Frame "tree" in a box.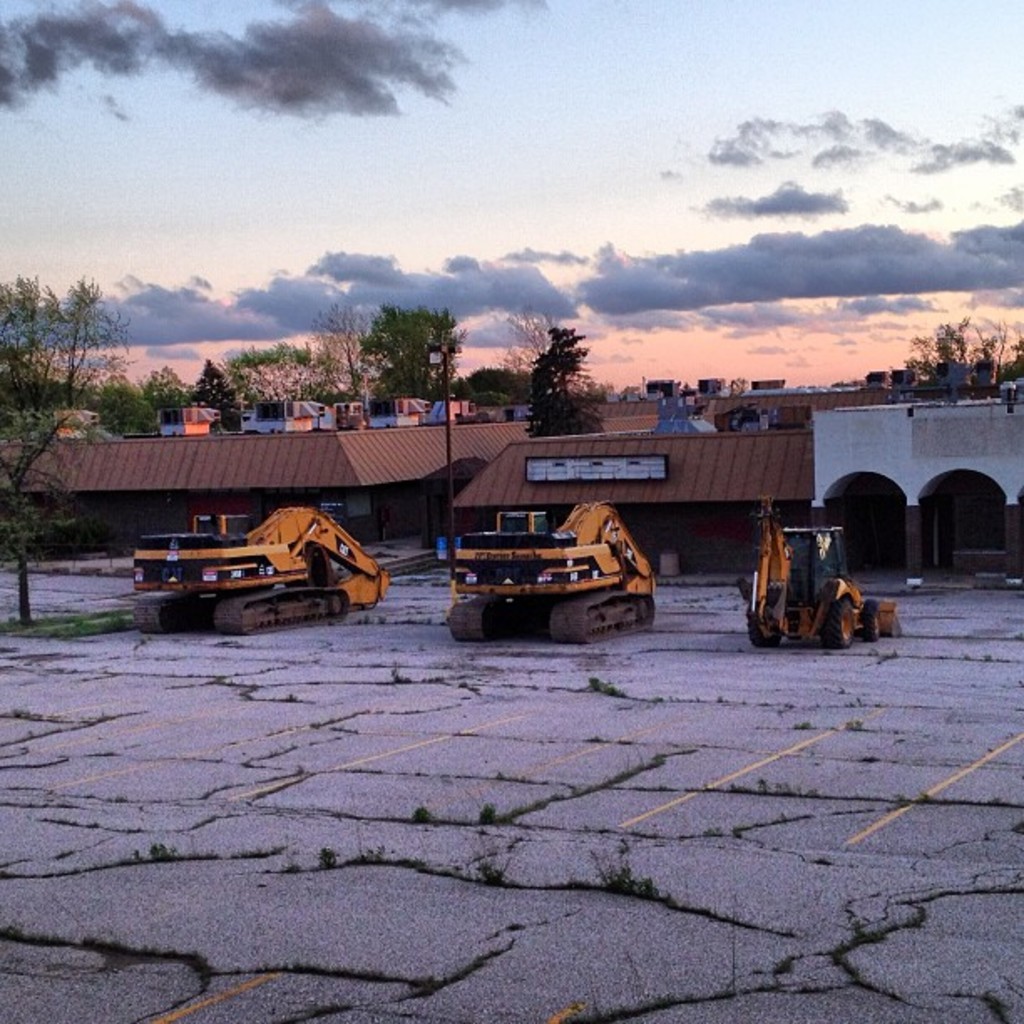
bbox(301, 294, 365, 410).
